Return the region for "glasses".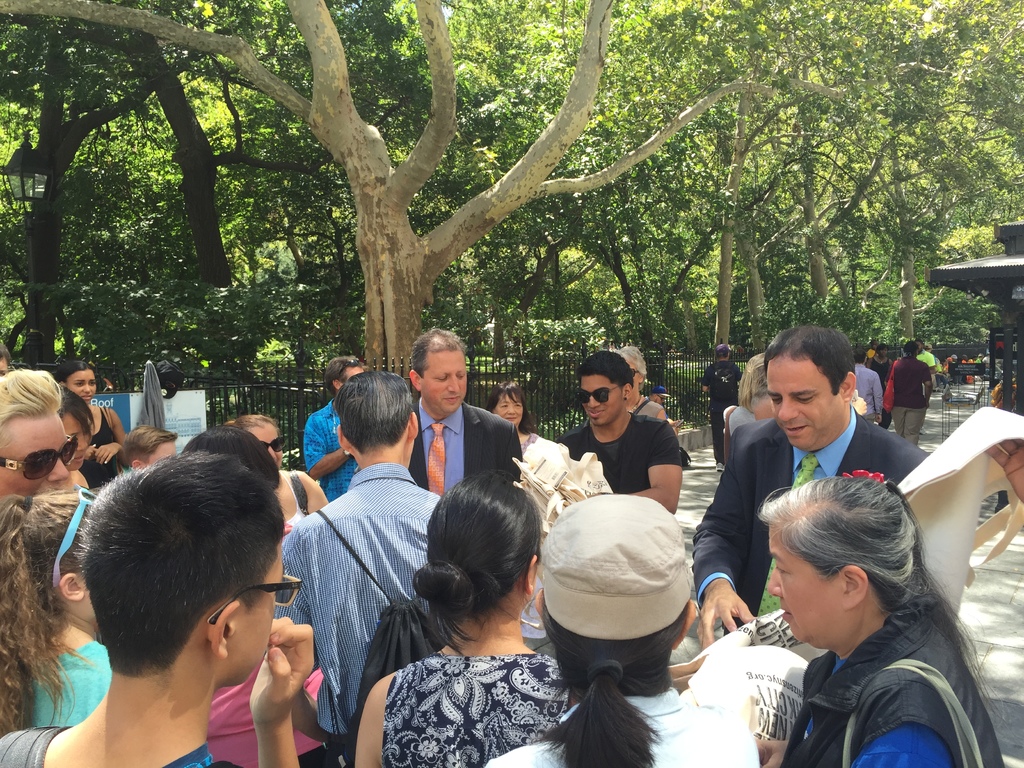
select_region(0, 435, 78, 487).
